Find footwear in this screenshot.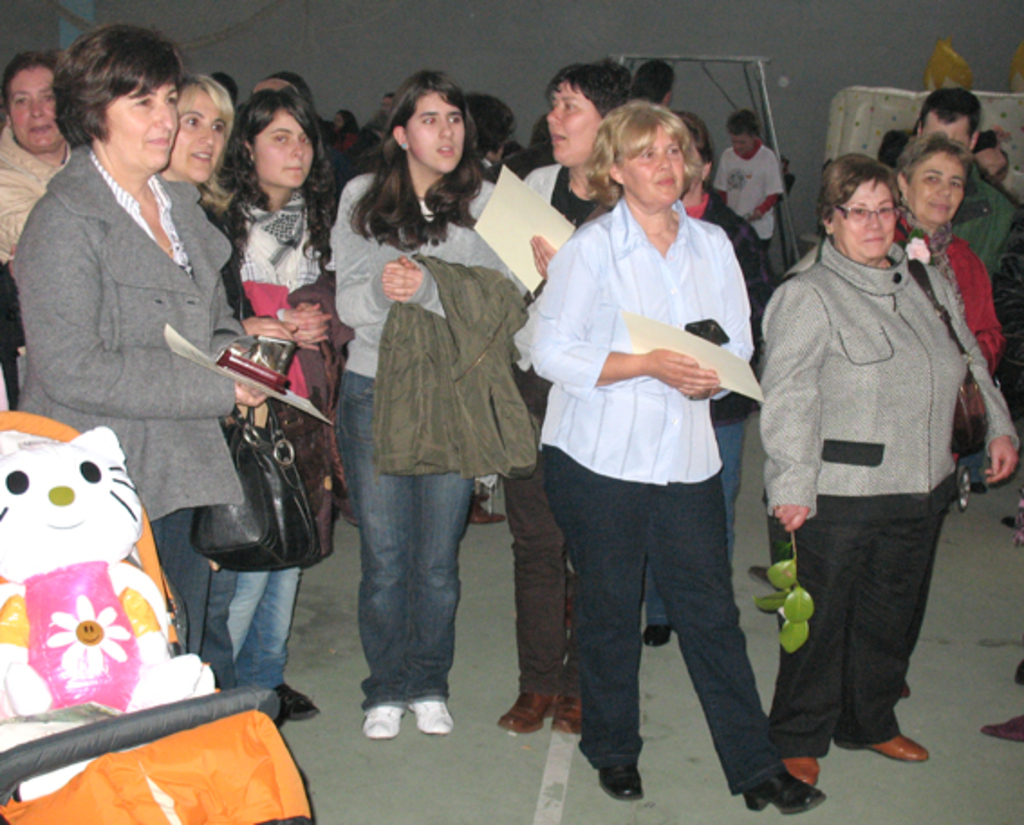
The bounding box for footwear is 643, 623, 674, 648.
